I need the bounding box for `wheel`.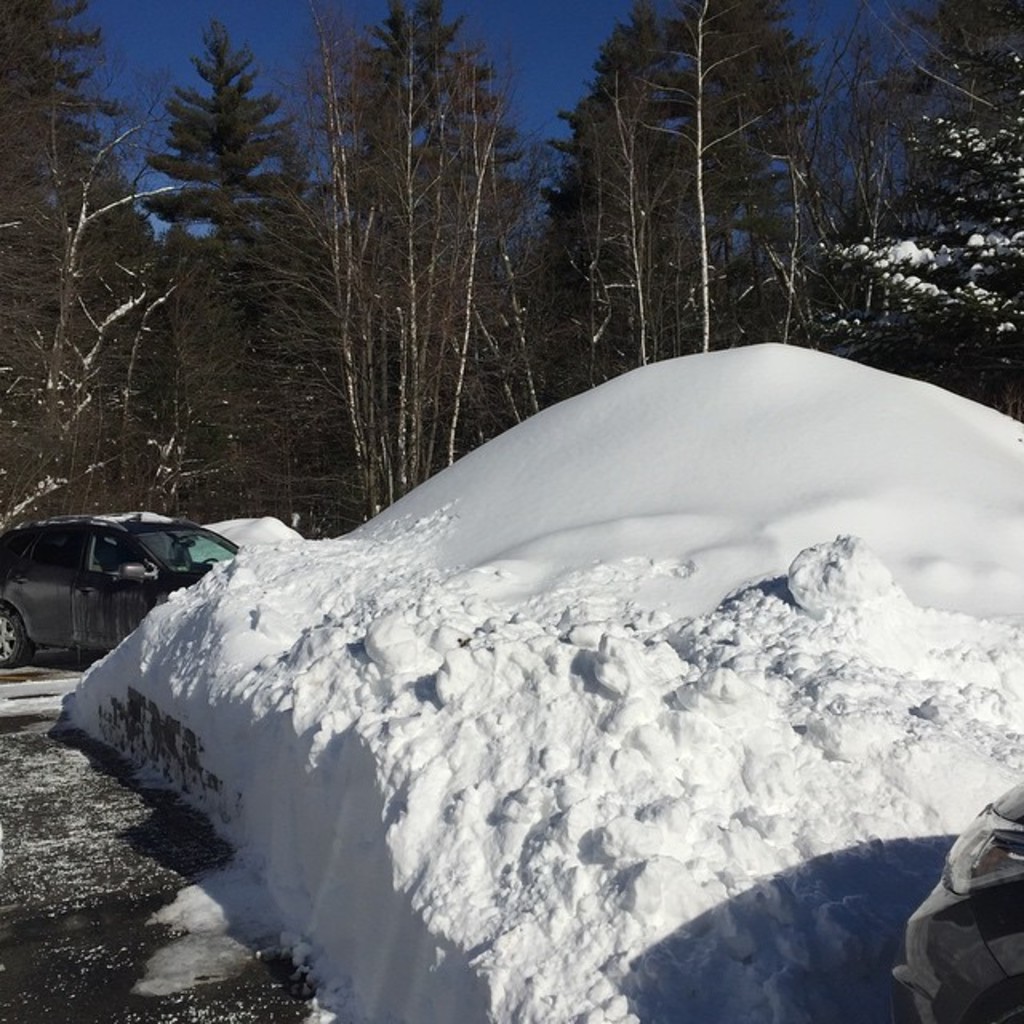
Here it is: pyautogui.locateOnScreen(0, 602, 34, 666).
